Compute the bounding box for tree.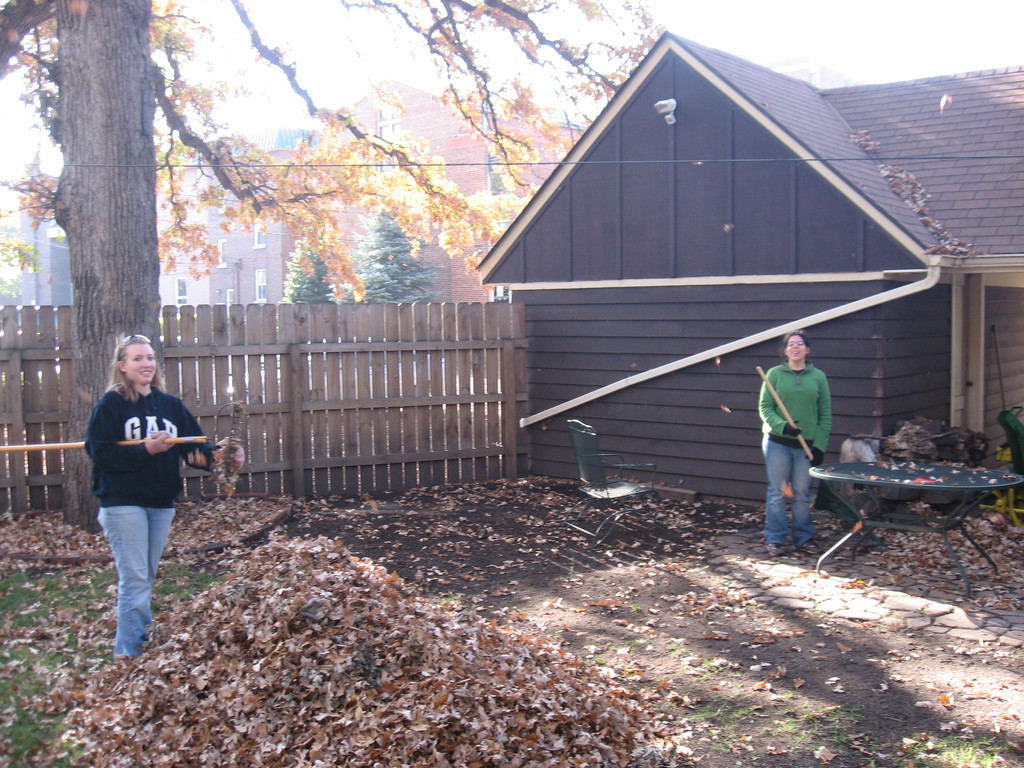
box(0, 0, 670, 535).
